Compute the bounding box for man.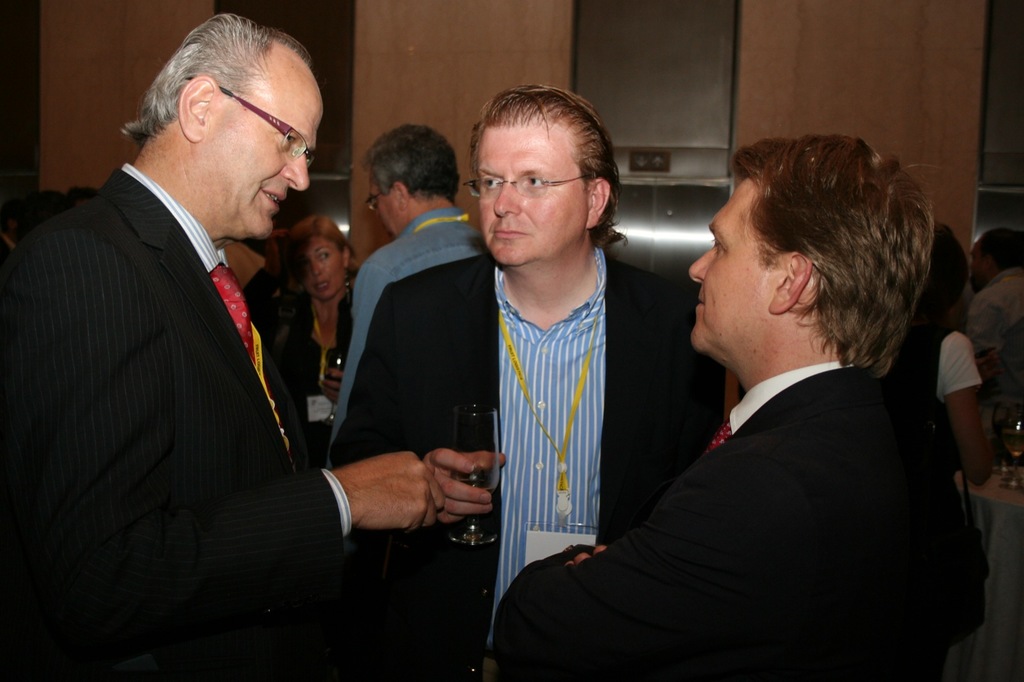
(324,88,724,681).
